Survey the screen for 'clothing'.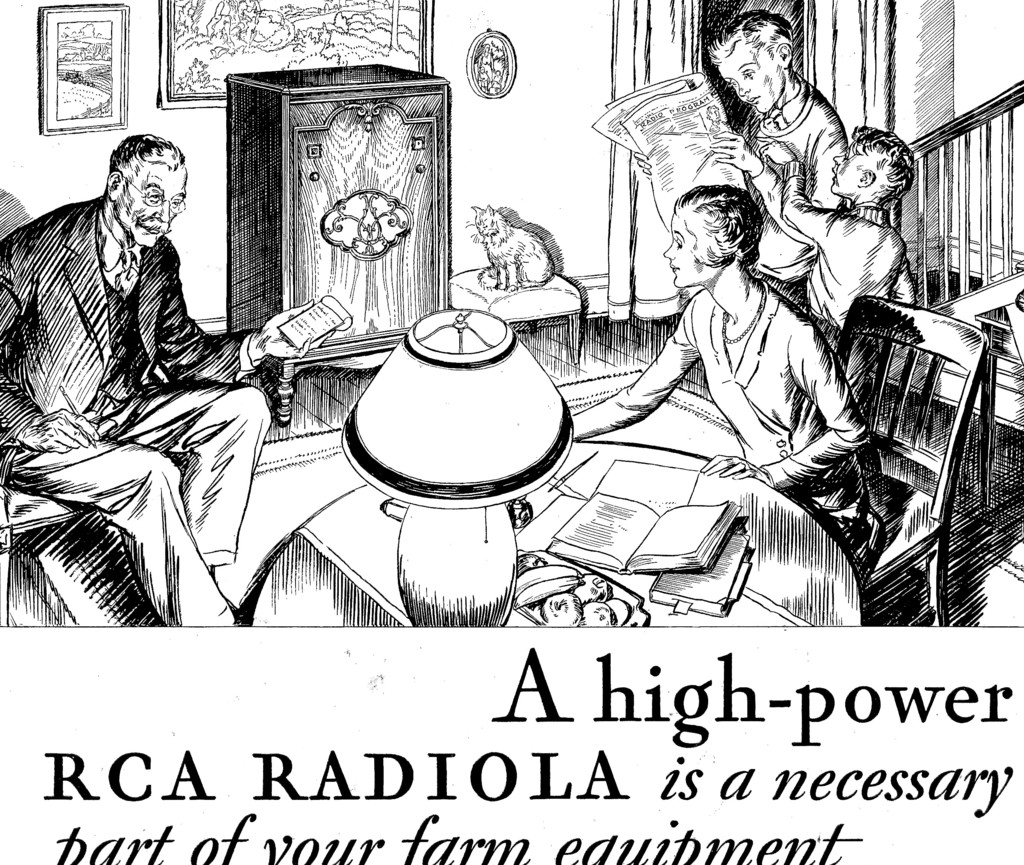
Survey found: (x1=39, y1=378, x2=269, y2=635).
